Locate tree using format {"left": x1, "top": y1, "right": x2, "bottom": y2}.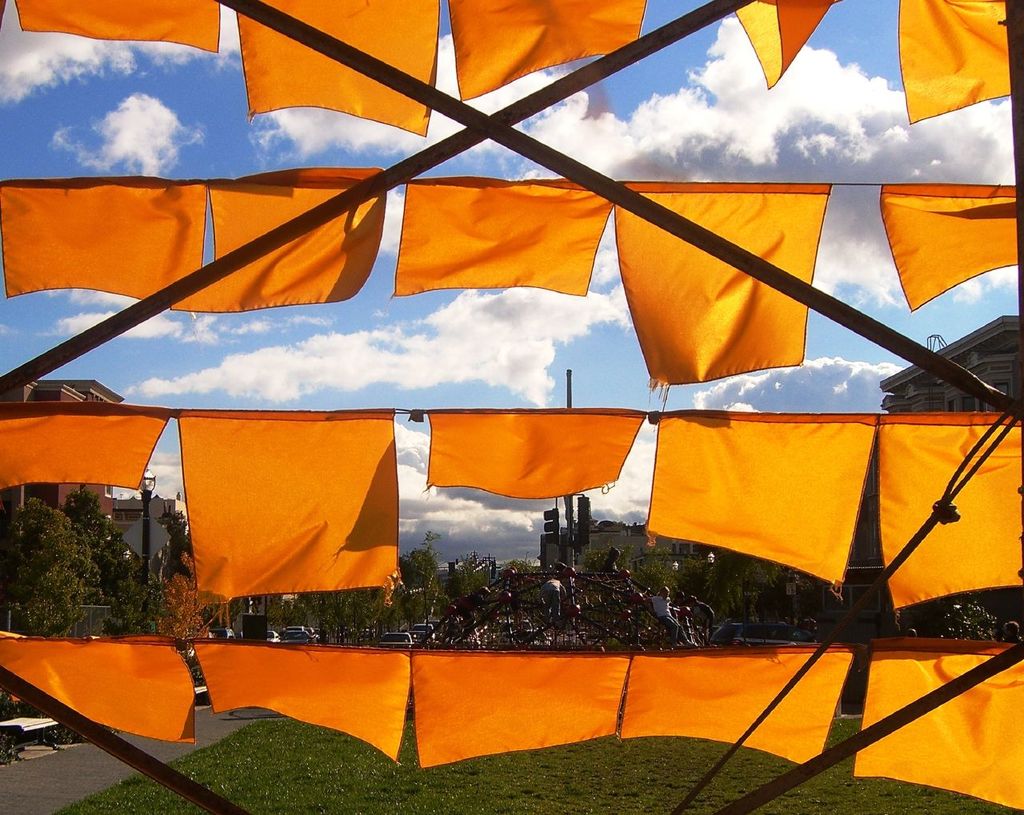
{"left": 124, "top": 549, "right": 248, "bottom": 643}.
